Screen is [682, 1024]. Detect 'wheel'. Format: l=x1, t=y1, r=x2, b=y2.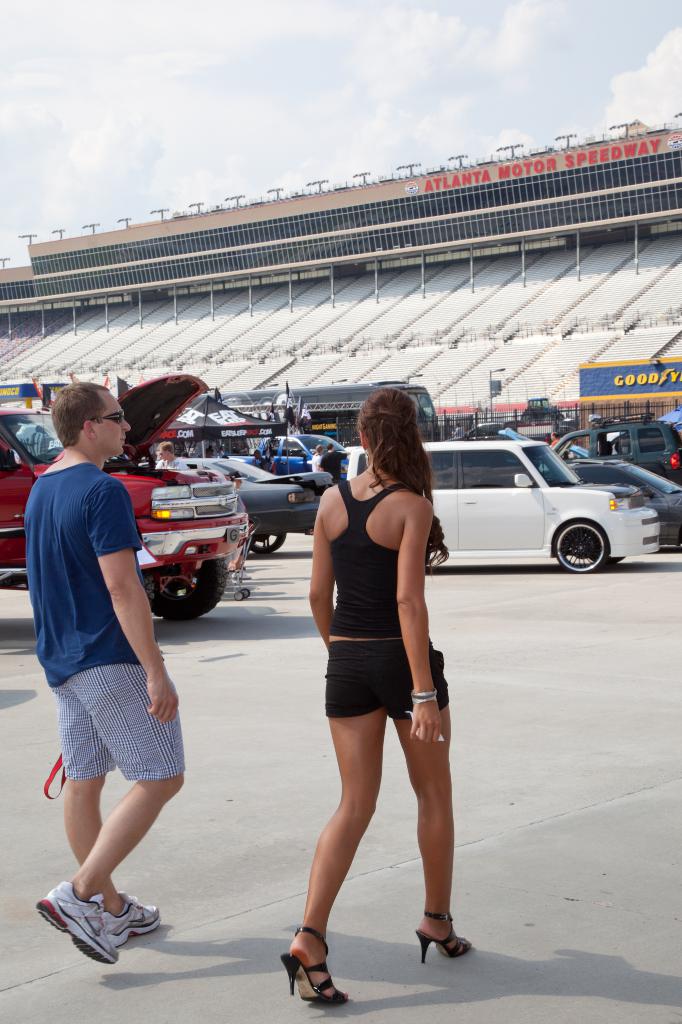
l=553, t=517, r=610, b=577.
